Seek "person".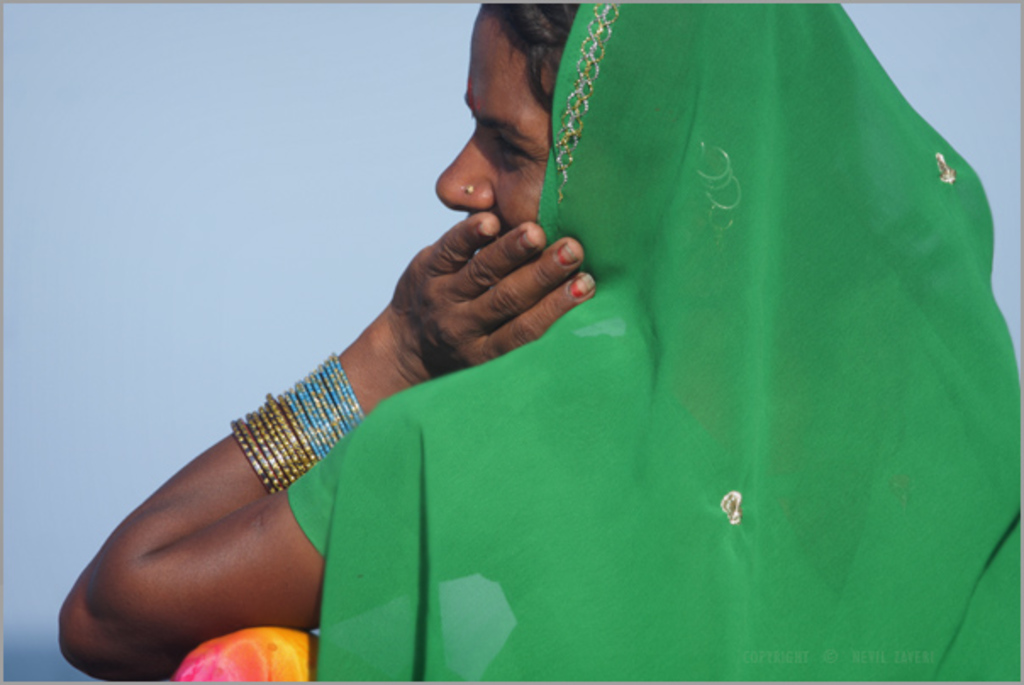
bbox=(56, 0, 1022, 683).
